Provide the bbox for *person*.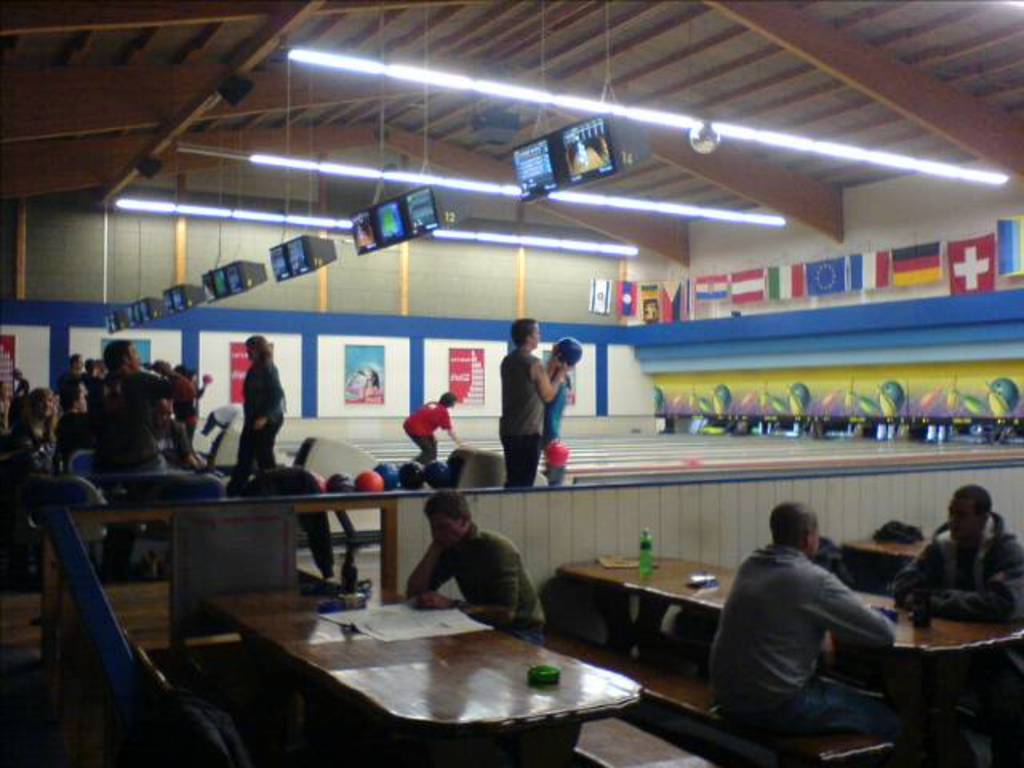
box(402, 486, 546, 648).
